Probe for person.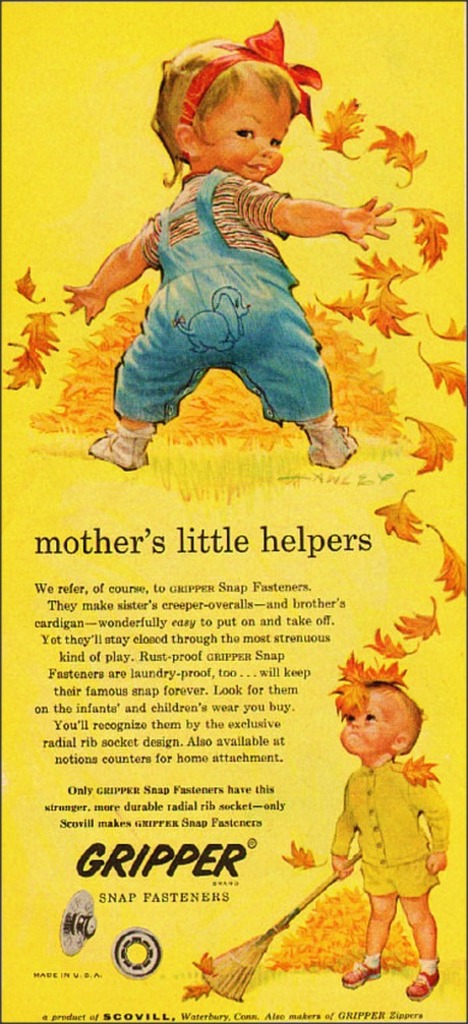
Probe result: select_region(66, 21, 396, 469).
